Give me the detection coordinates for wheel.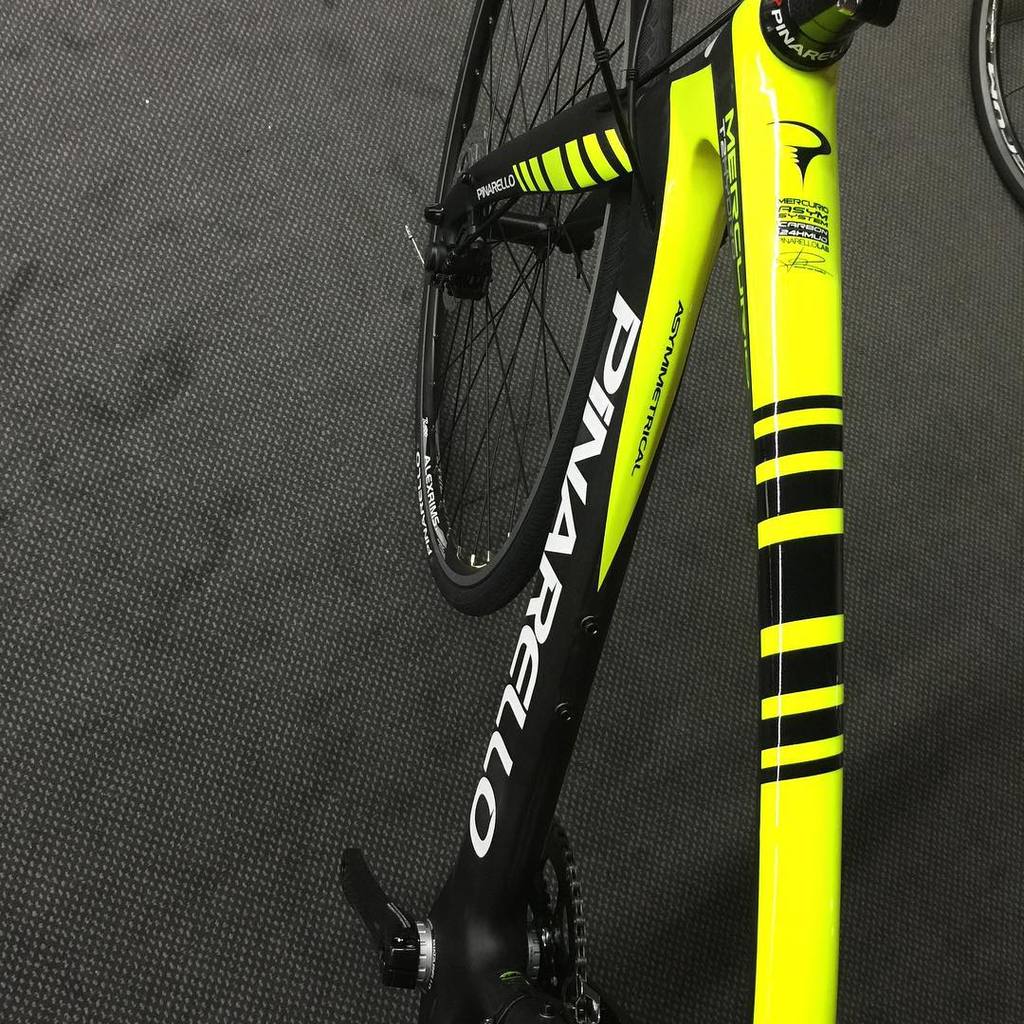
{"x1": 417, "y1": 112, "x2": 669, "y2": 639}.
